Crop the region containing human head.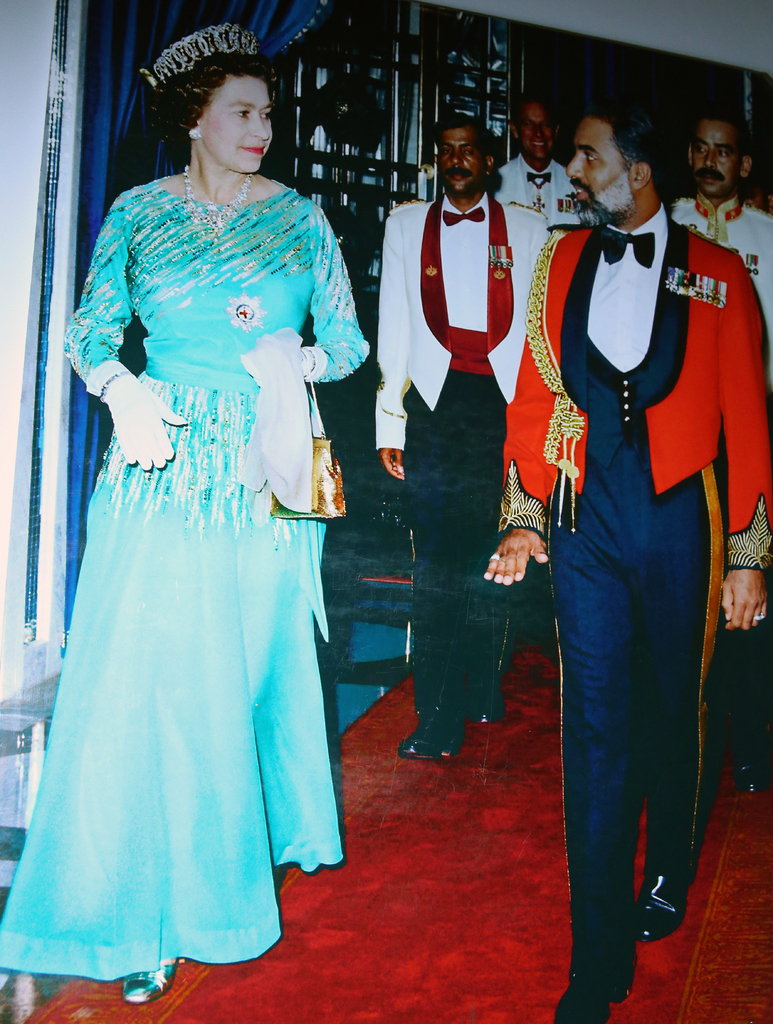
Crop region: region(565, 104, 673, 230).
